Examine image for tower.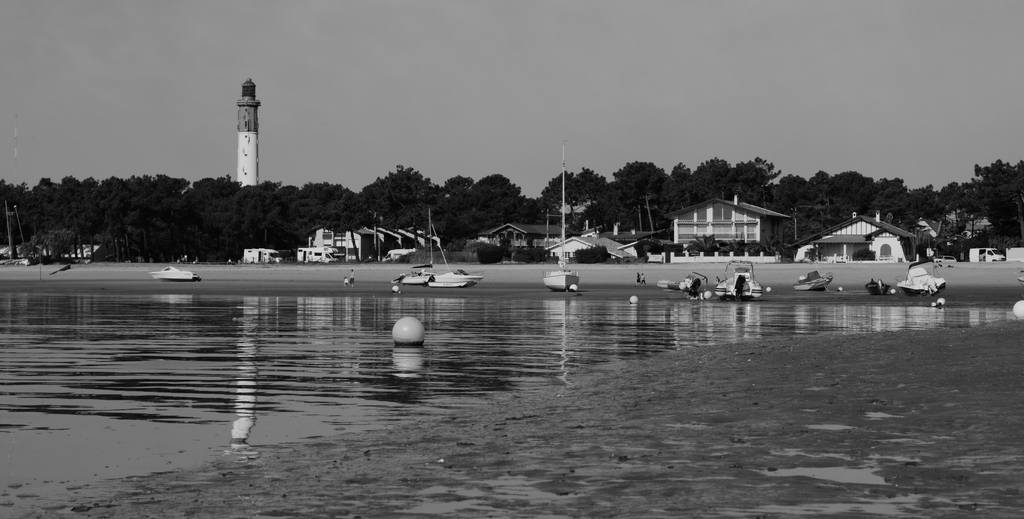
Examination result: (left=233, top=75, right=260, bottom=187).
